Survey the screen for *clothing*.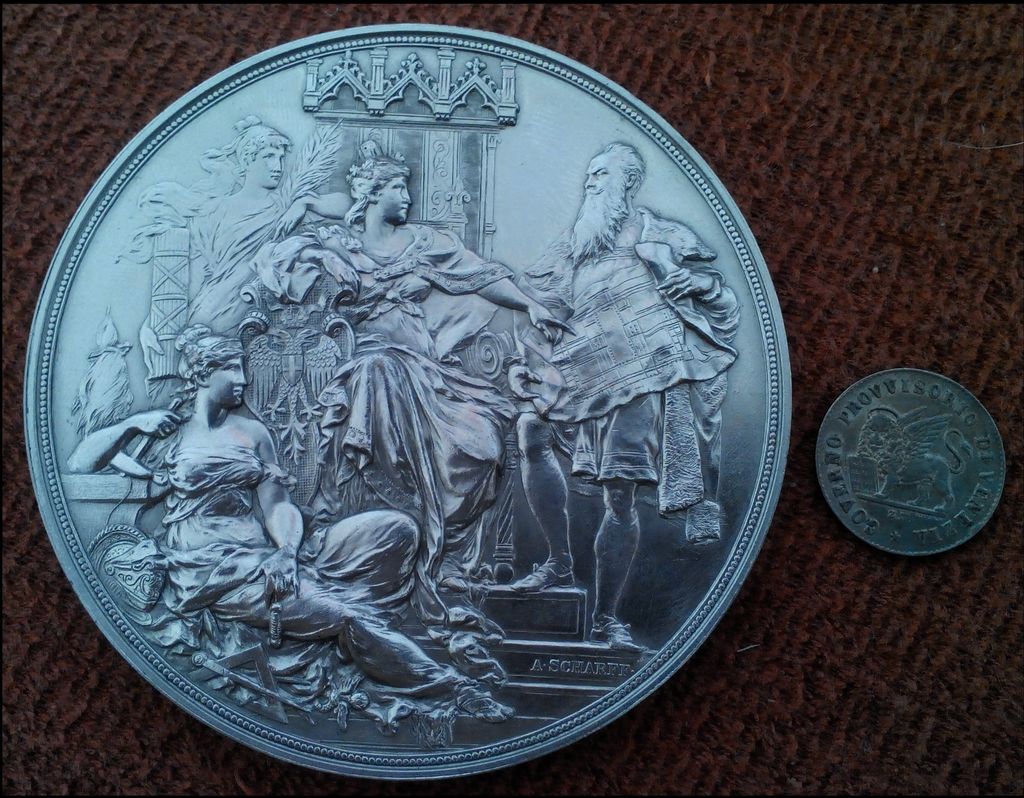
Survey found: (x1=127, y1=191, x2=309, y2=340).
